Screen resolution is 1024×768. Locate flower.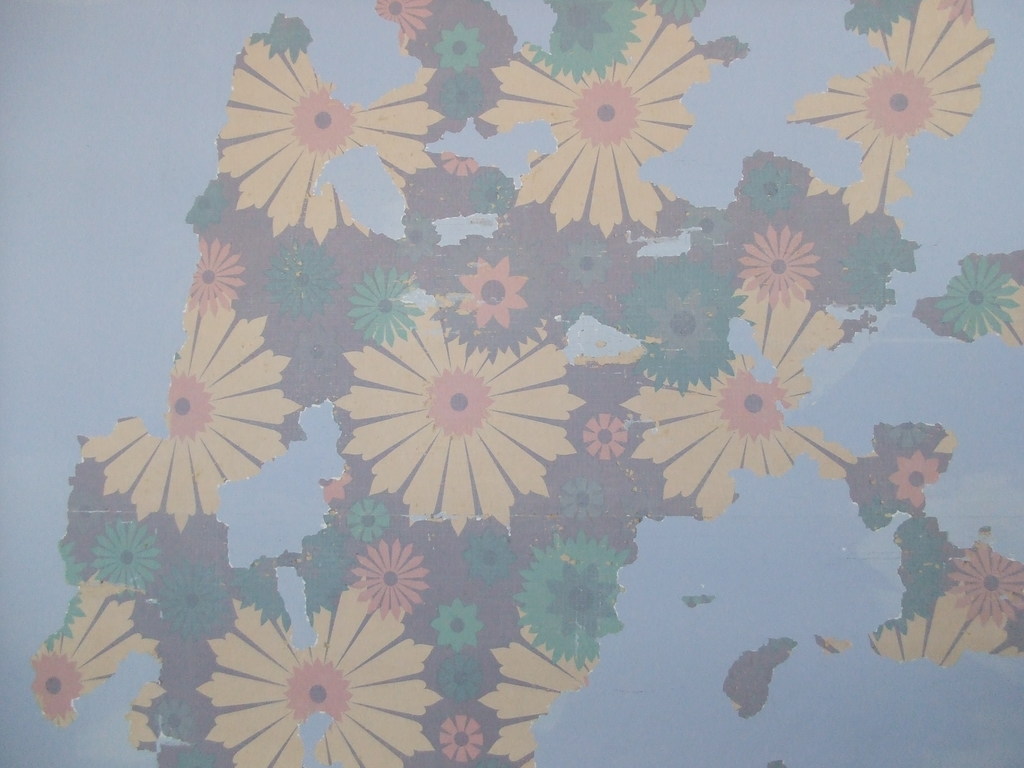
BBox(746, 223, 828, 308).
